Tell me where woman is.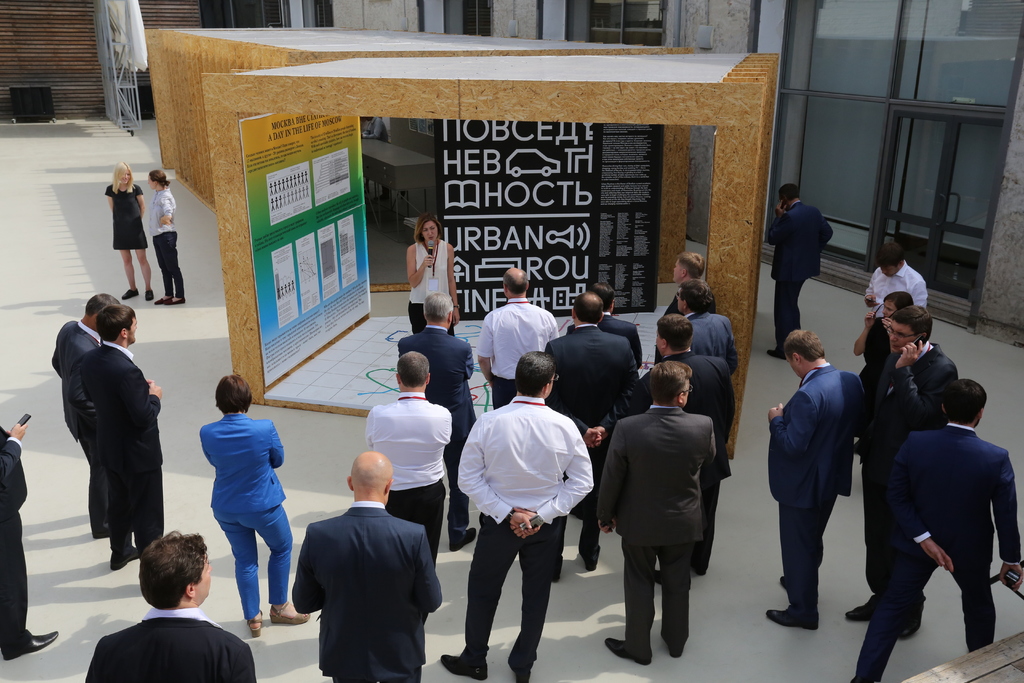
woman is at (x1=184, y1=384, x2=291, y2=627).
